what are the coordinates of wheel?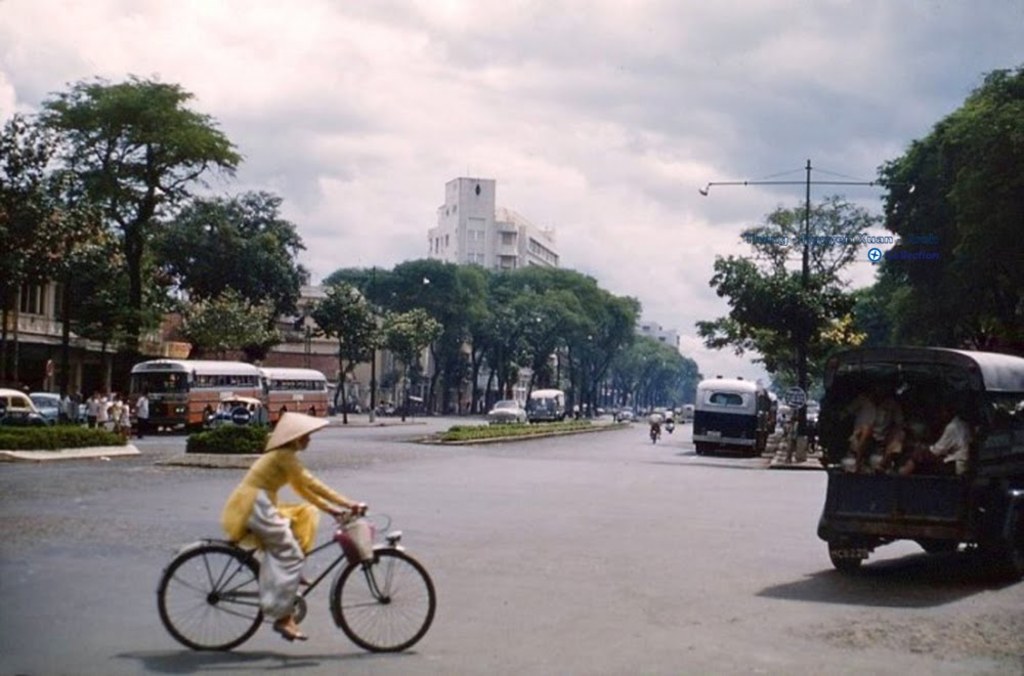
[x1=819, y1=539, x2=865, y2=567].
